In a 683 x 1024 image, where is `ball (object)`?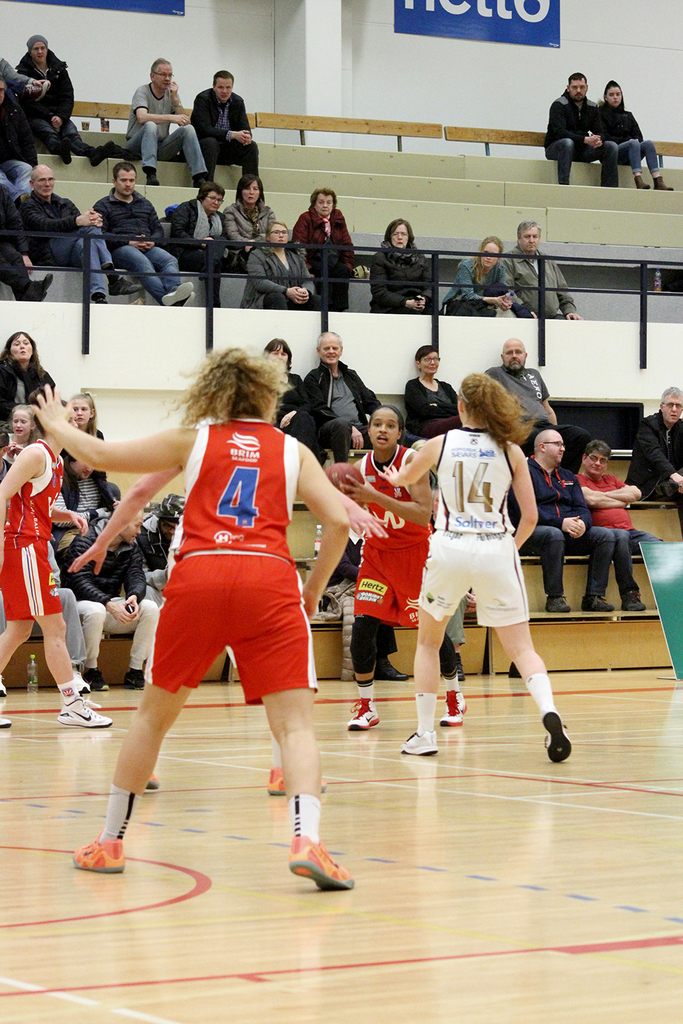
{"left": 327, "top": 461, "right": 356, "bottom": 500}.
